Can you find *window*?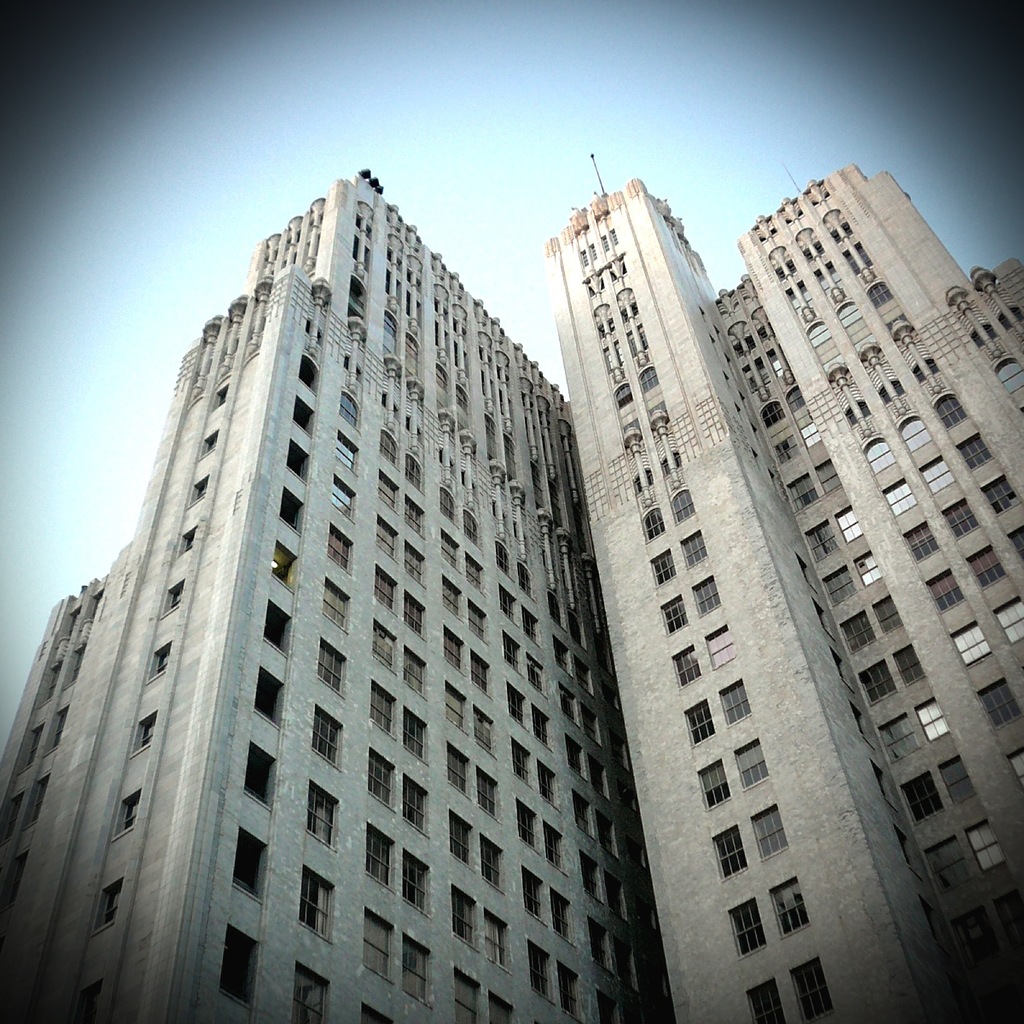
Yes, bounding box: box(772, 874, 813, 937).
